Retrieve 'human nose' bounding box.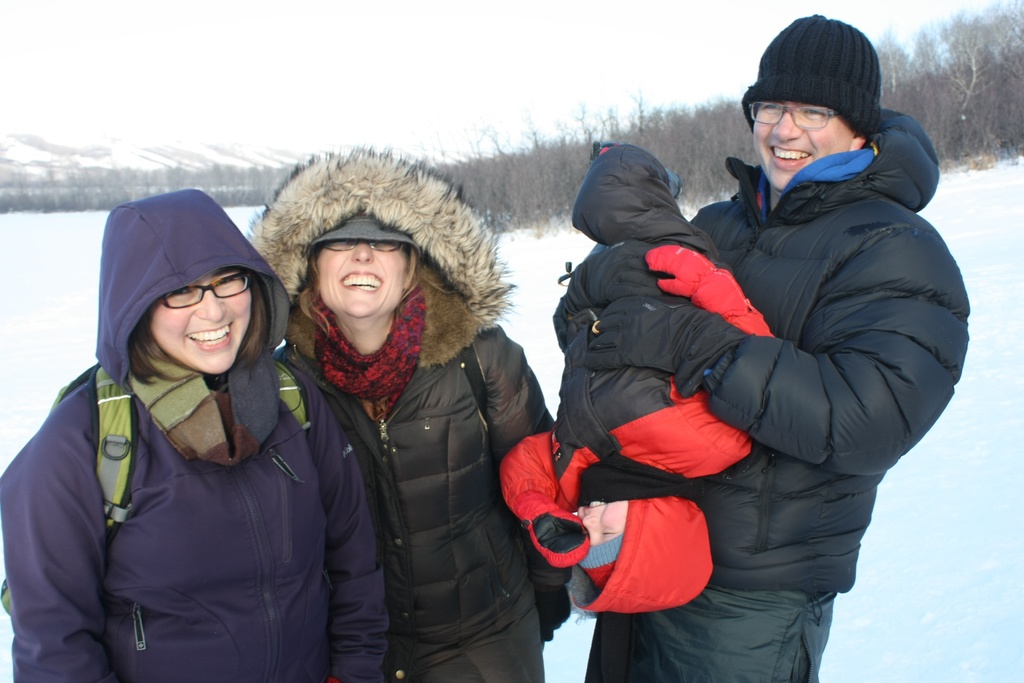
Bounding box: [left=769, top=106, right=806, bottom=145].
